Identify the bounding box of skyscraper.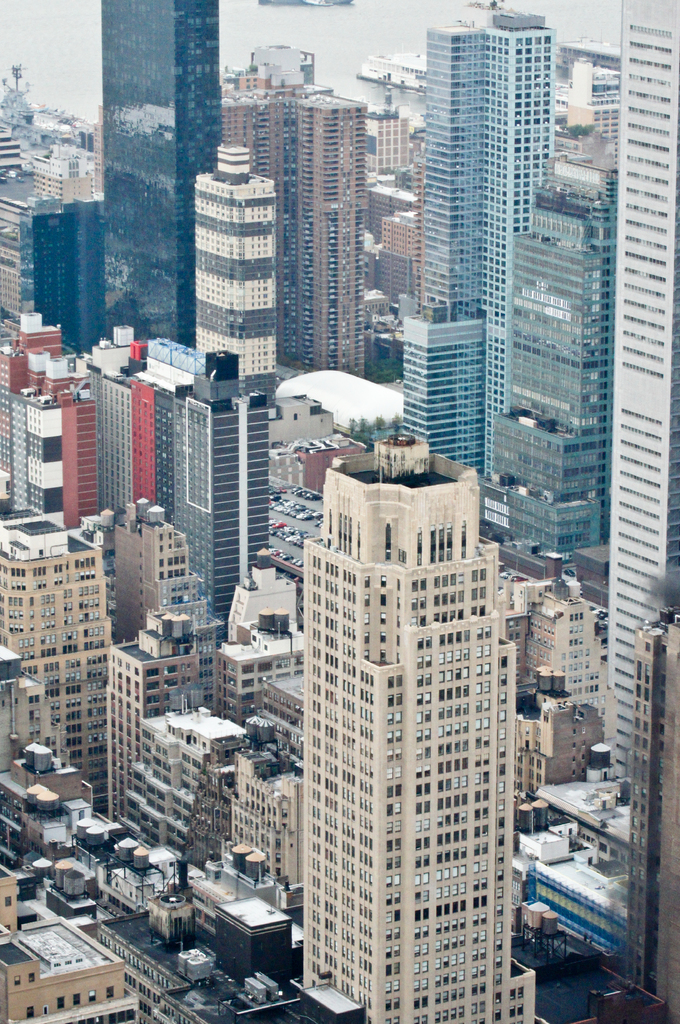
x1=8, y1=190, x2=102, y2=378.
